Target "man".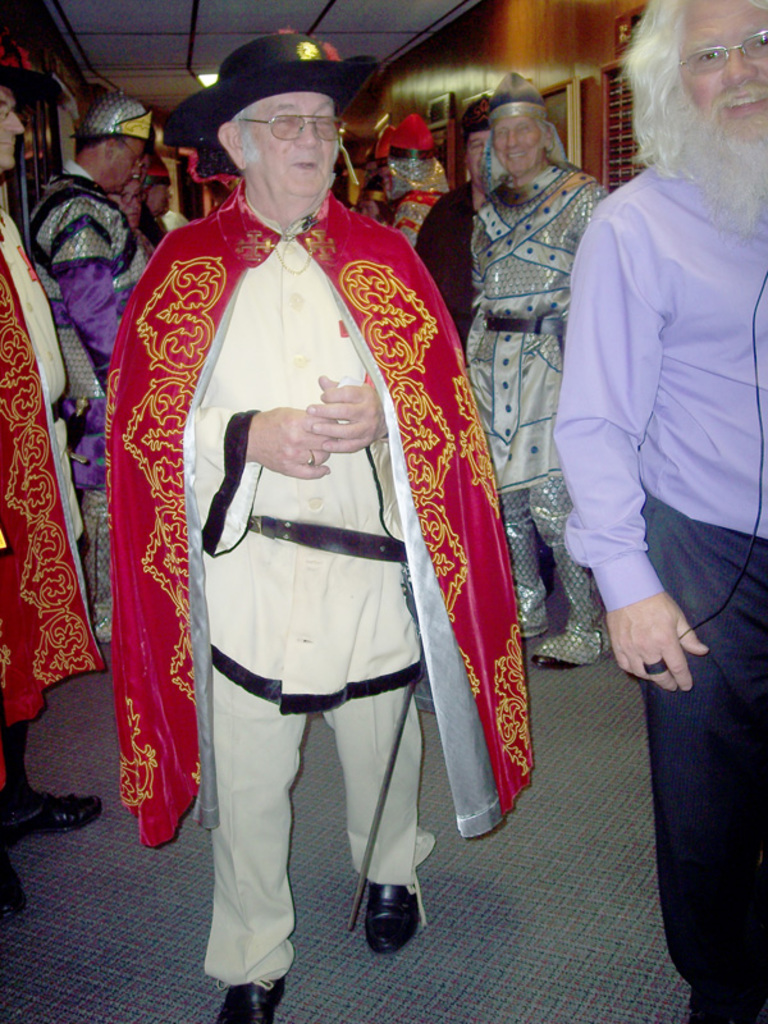
Target region: 31:92:157:639.
